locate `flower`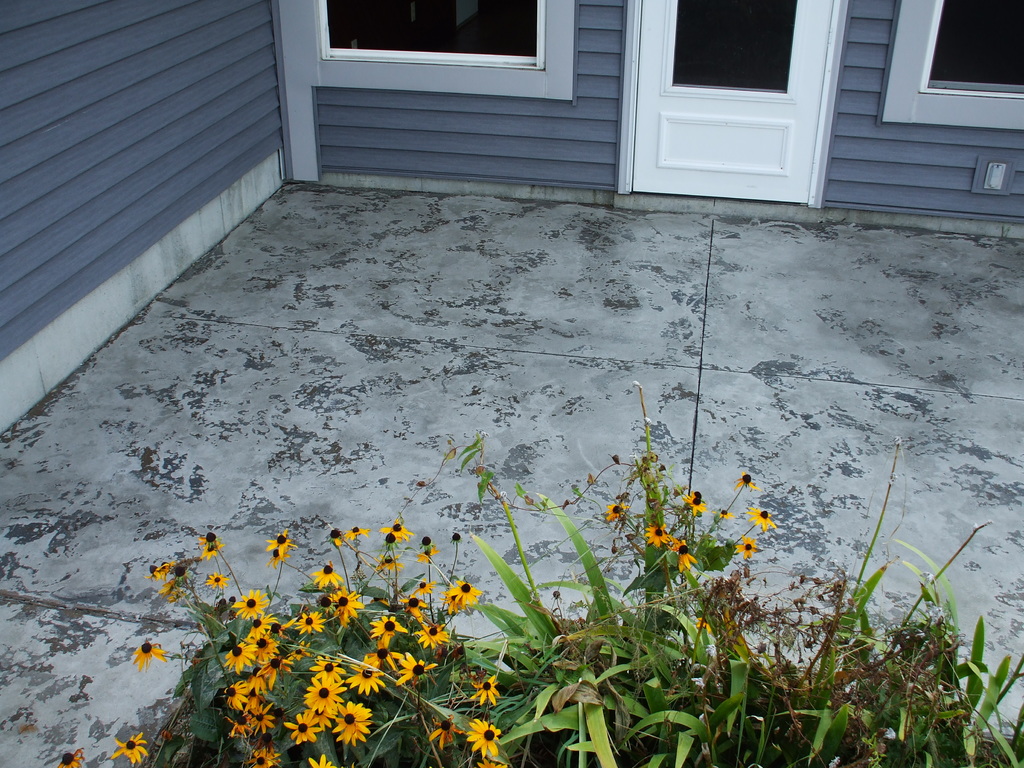
475, 756, 510, 767
